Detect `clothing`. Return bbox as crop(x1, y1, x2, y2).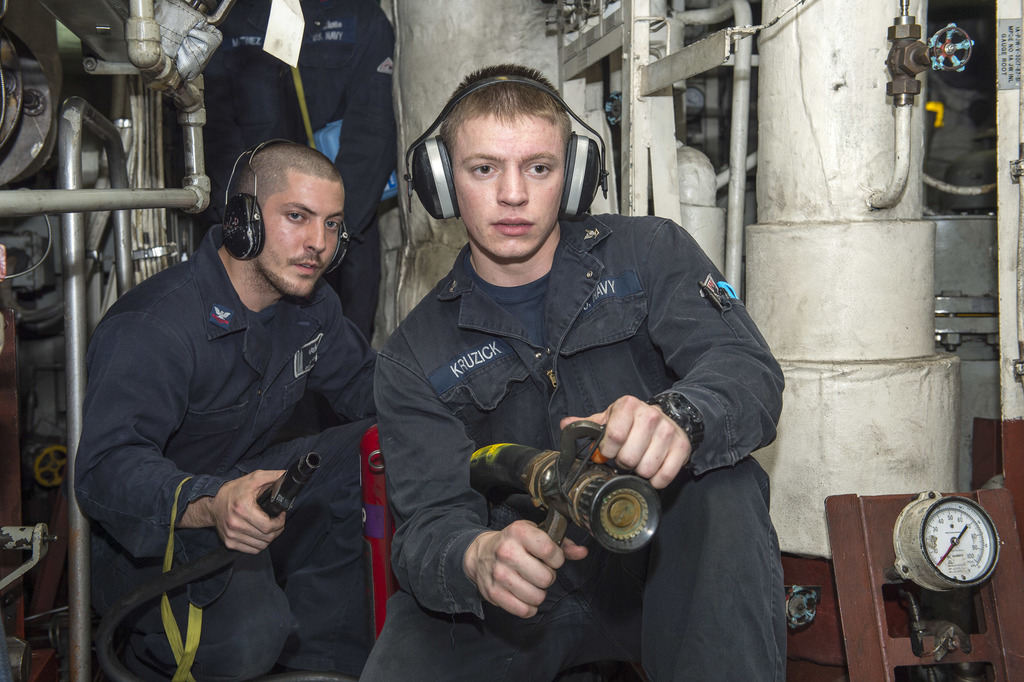
crop(353, 214, 788, 681).
